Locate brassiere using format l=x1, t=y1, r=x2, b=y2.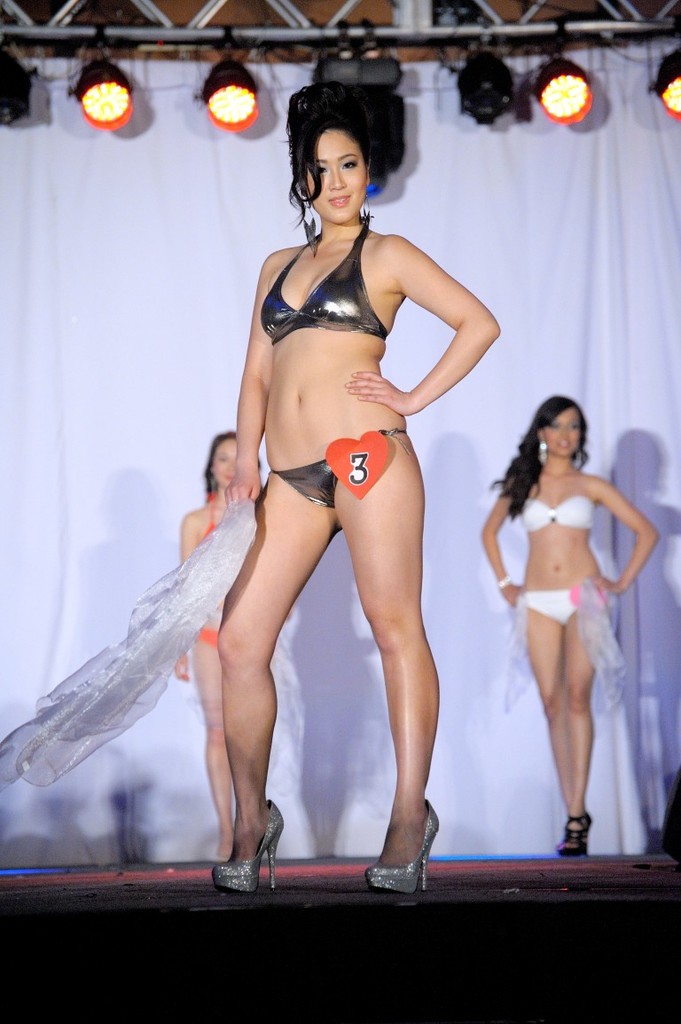
l=260, t=223, r=385, b=346.
